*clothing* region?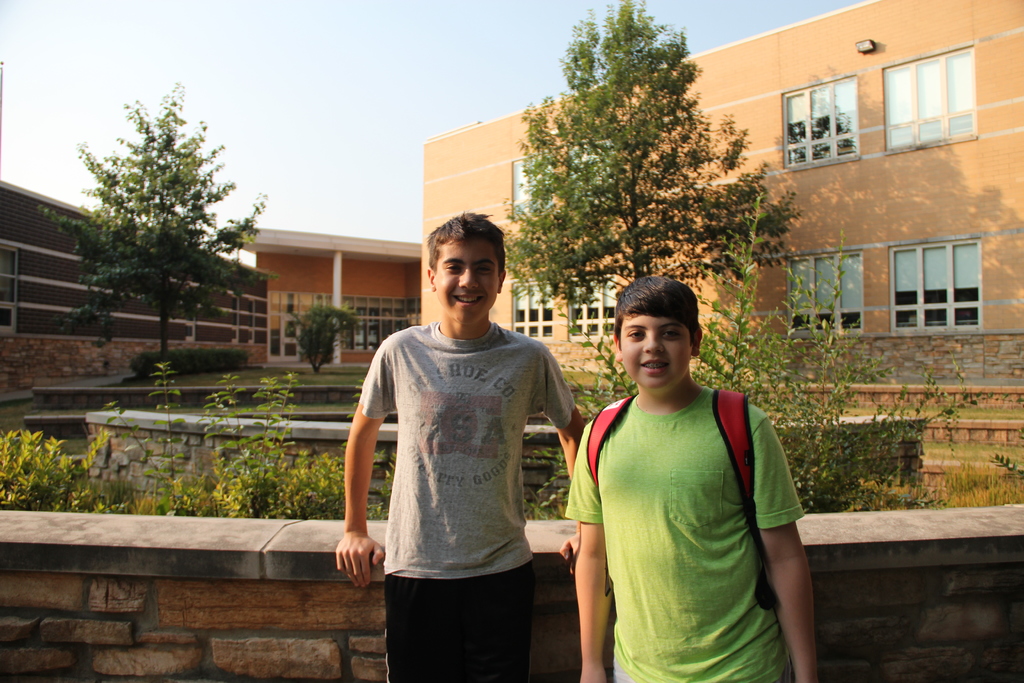
586,356,807,673
